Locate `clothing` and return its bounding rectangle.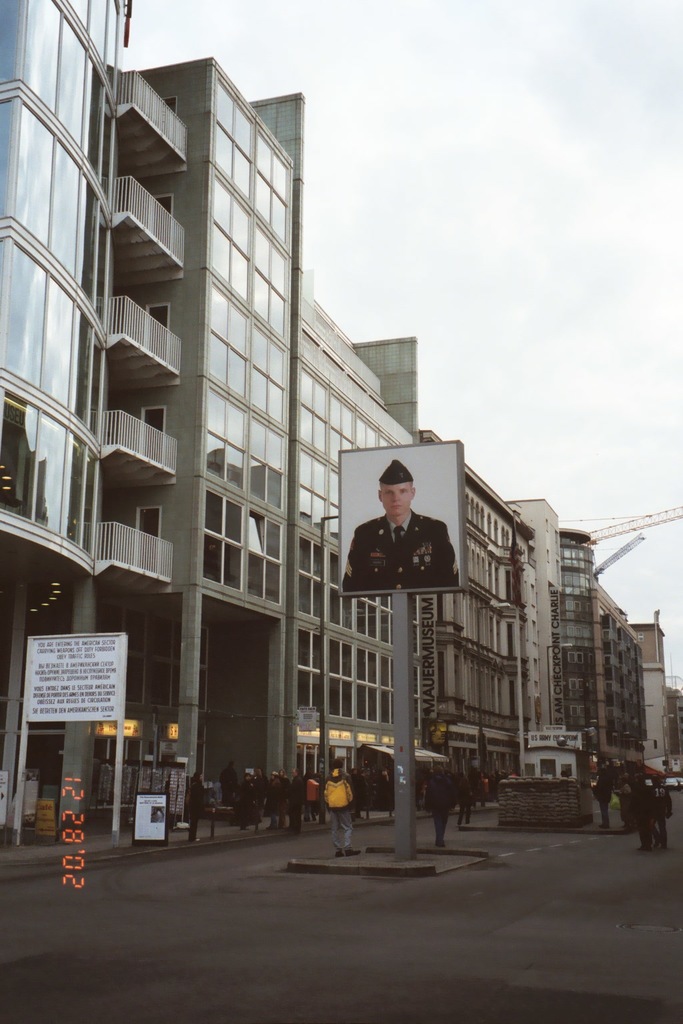
(427,760,444,846).
